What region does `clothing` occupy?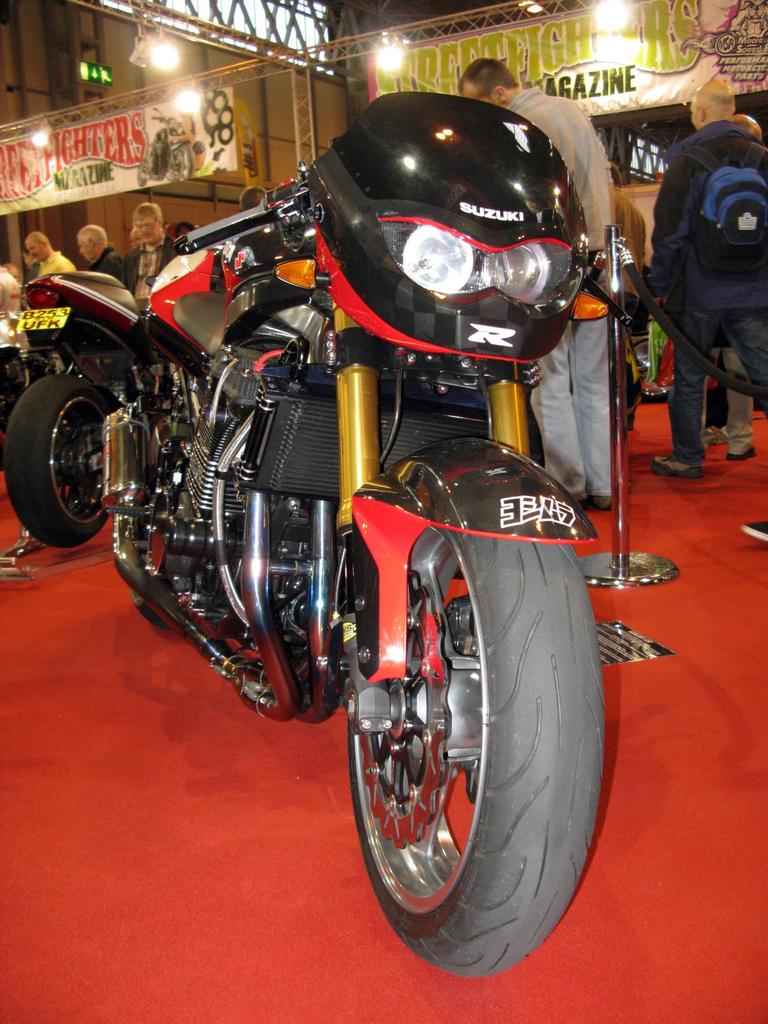
36,250,75,276.
